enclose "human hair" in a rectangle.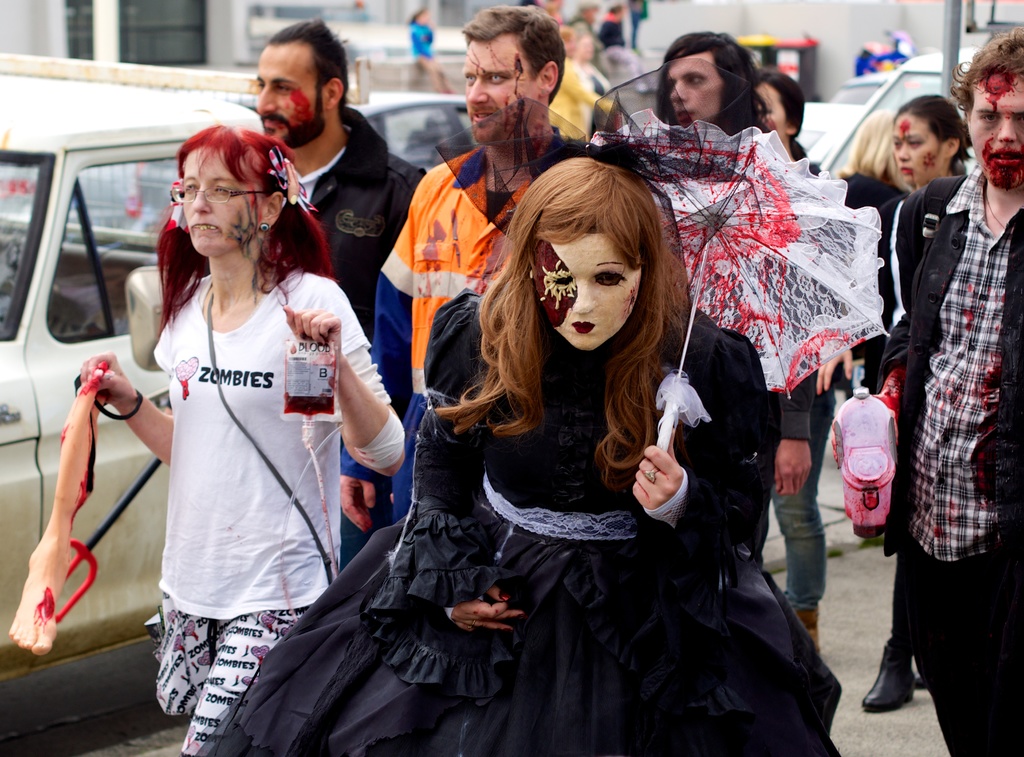
(x1=461, y1=5, x2=569, y2=105).
